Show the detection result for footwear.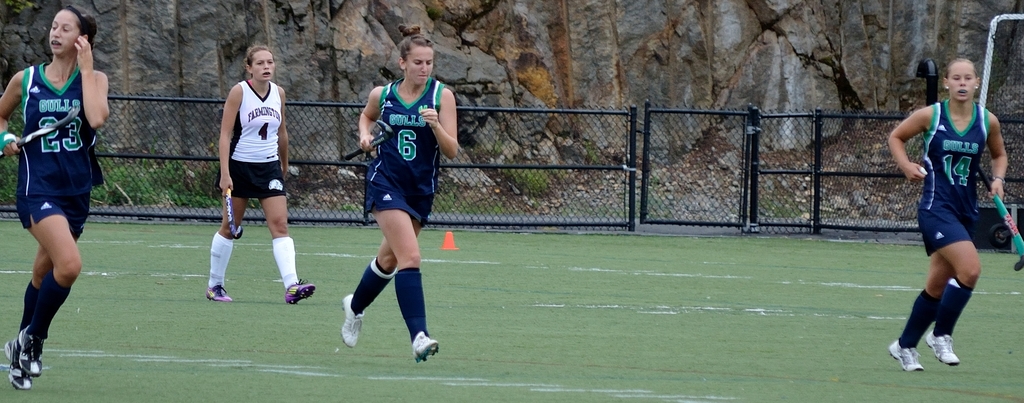
box=[201, 283, 228, 310].
